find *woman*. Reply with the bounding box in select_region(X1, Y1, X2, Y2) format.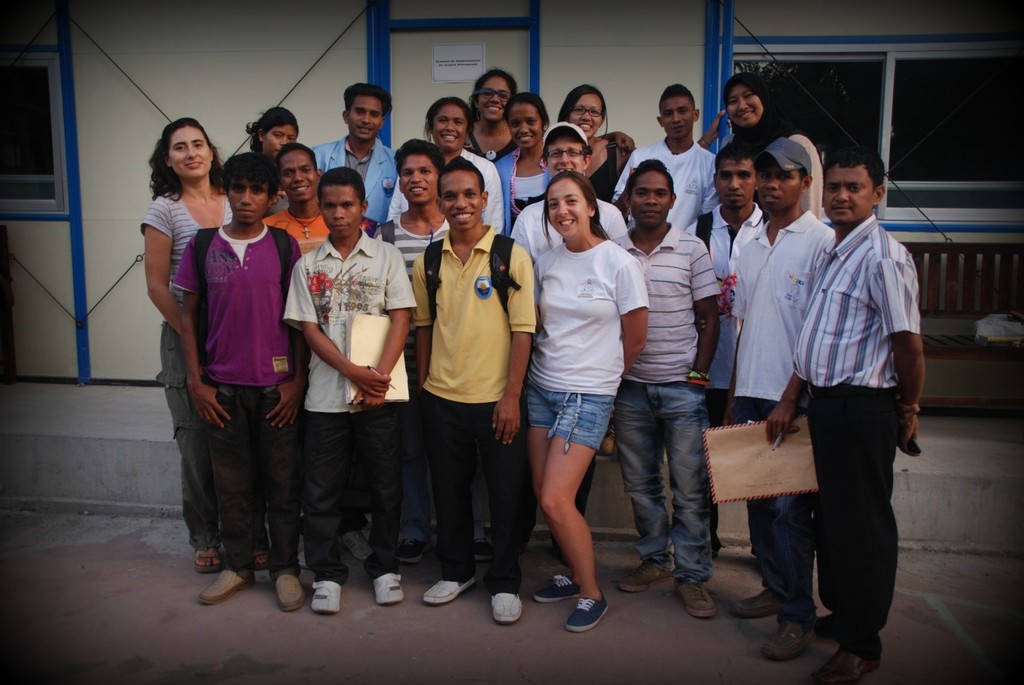
select_region(241, 110, 305, 211).
